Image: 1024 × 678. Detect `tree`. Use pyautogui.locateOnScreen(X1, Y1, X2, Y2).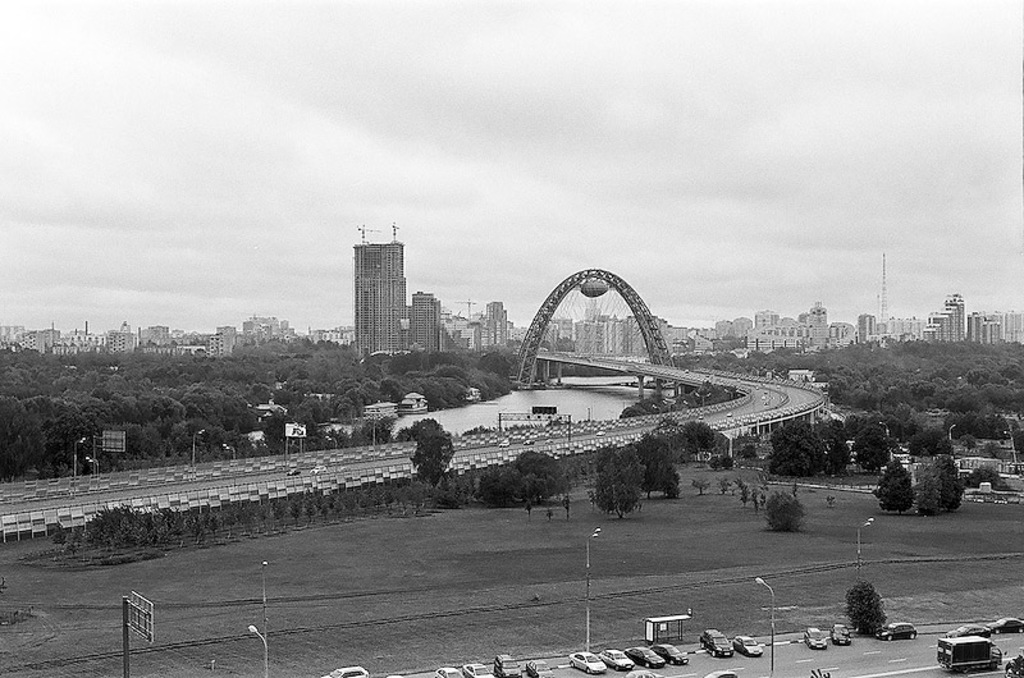
pyautogui.locateOnScreen(408, 429, 457, 486).
